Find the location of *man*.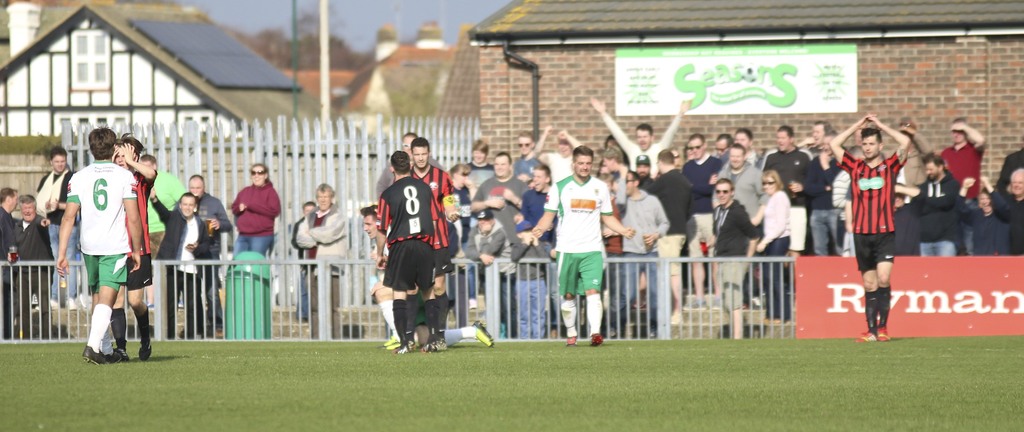
Location: [529, 142, 638, 347].
